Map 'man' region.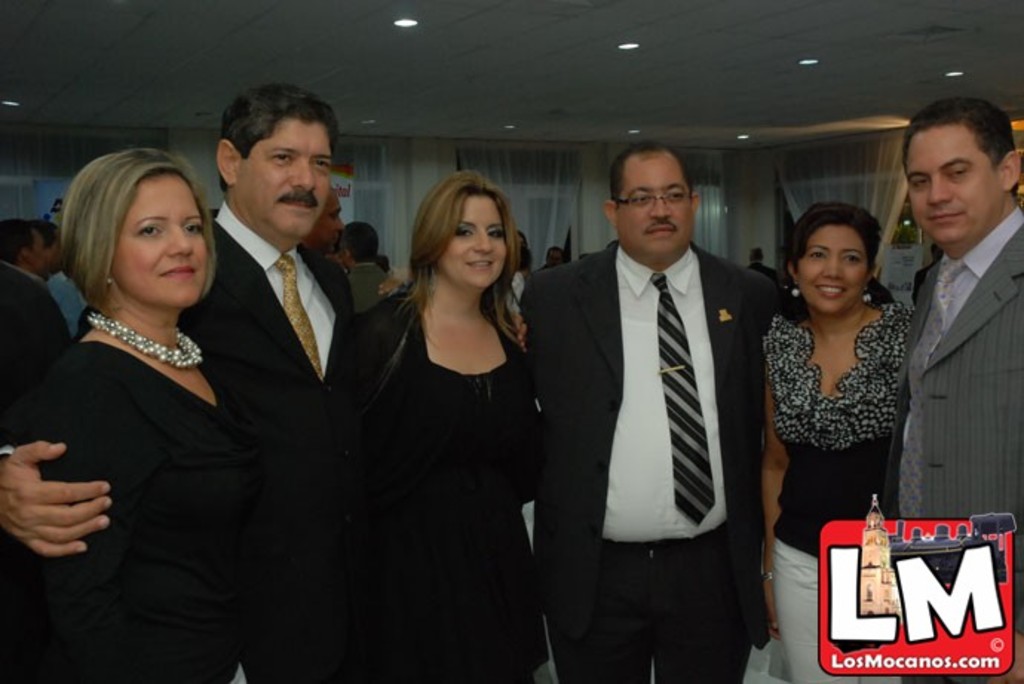
Mapped to detection(0, 220, 79, 386).
